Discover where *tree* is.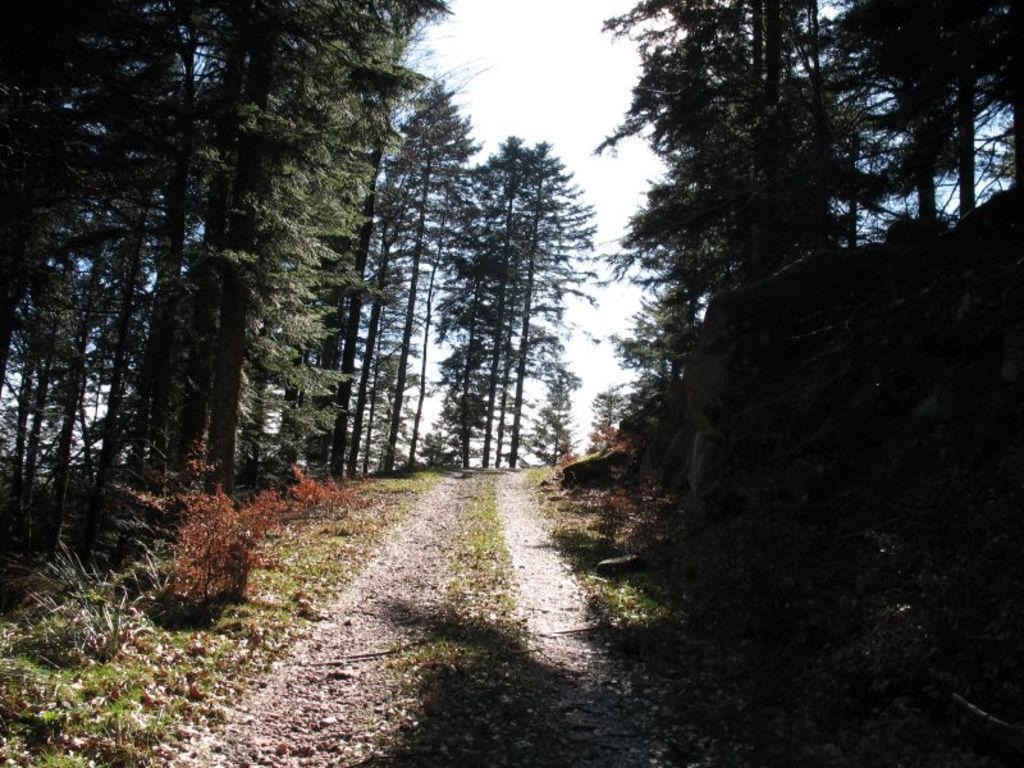
Discovered at left=760, top=0, right=788, bottom=109.
